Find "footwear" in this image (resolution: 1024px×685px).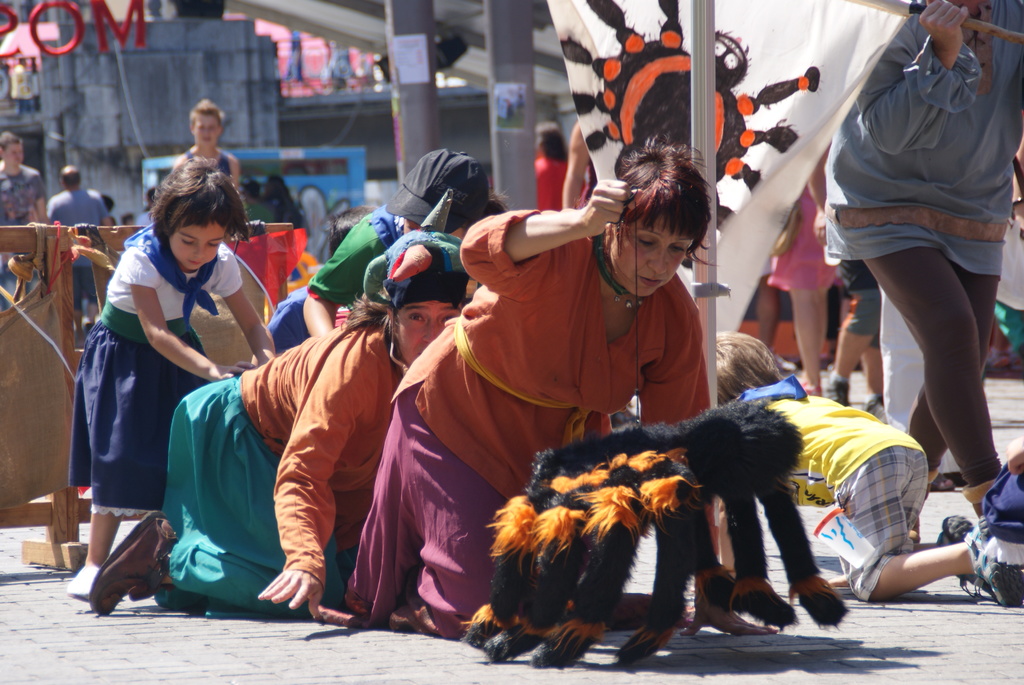
863/397/886/422.
